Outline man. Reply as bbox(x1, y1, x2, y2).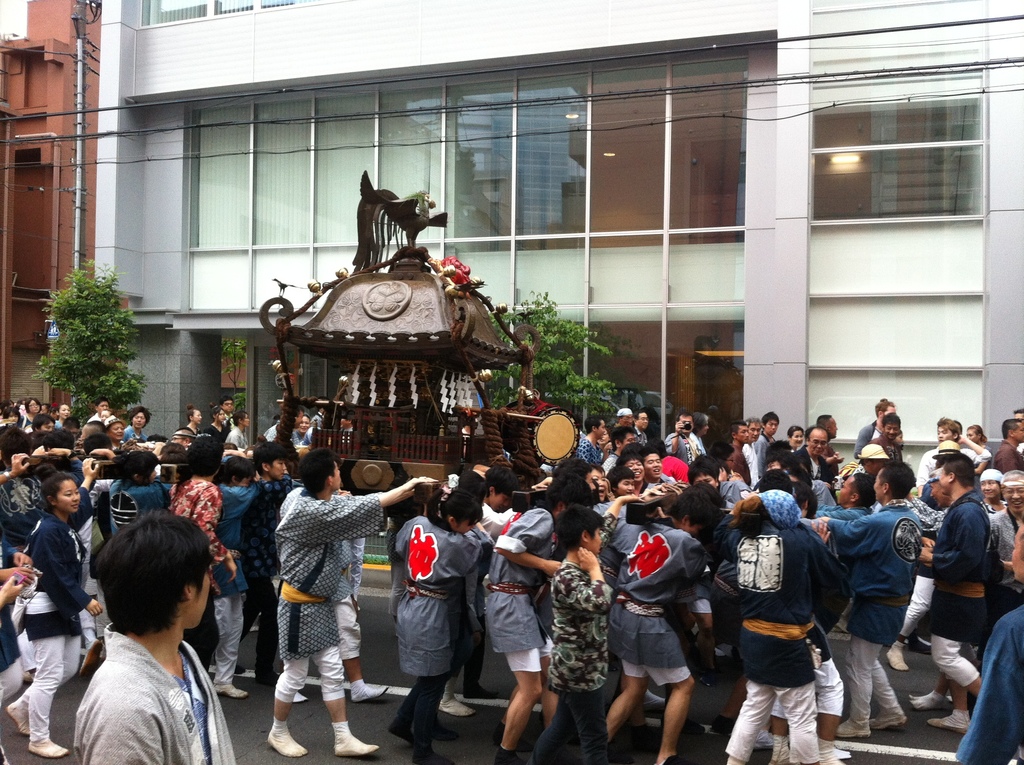
bbox(662, 404, 707, 468).
